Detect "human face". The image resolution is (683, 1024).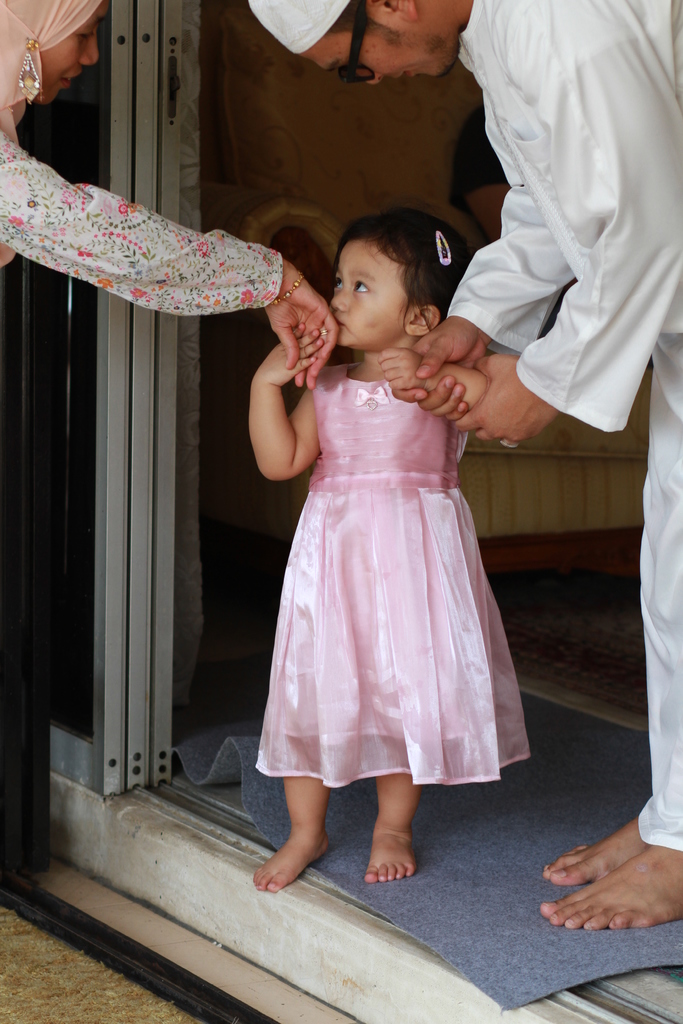
(x1=38, y1=0, x2=104, y2=107).
